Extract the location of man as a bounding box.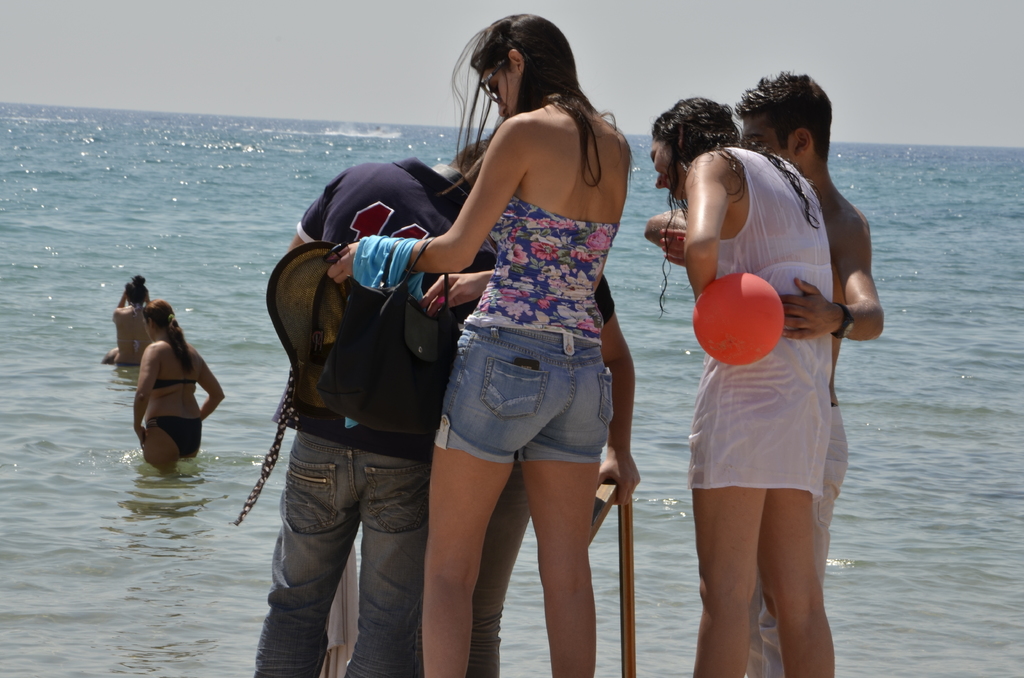
l=728, t=72, r=891, b=677.
